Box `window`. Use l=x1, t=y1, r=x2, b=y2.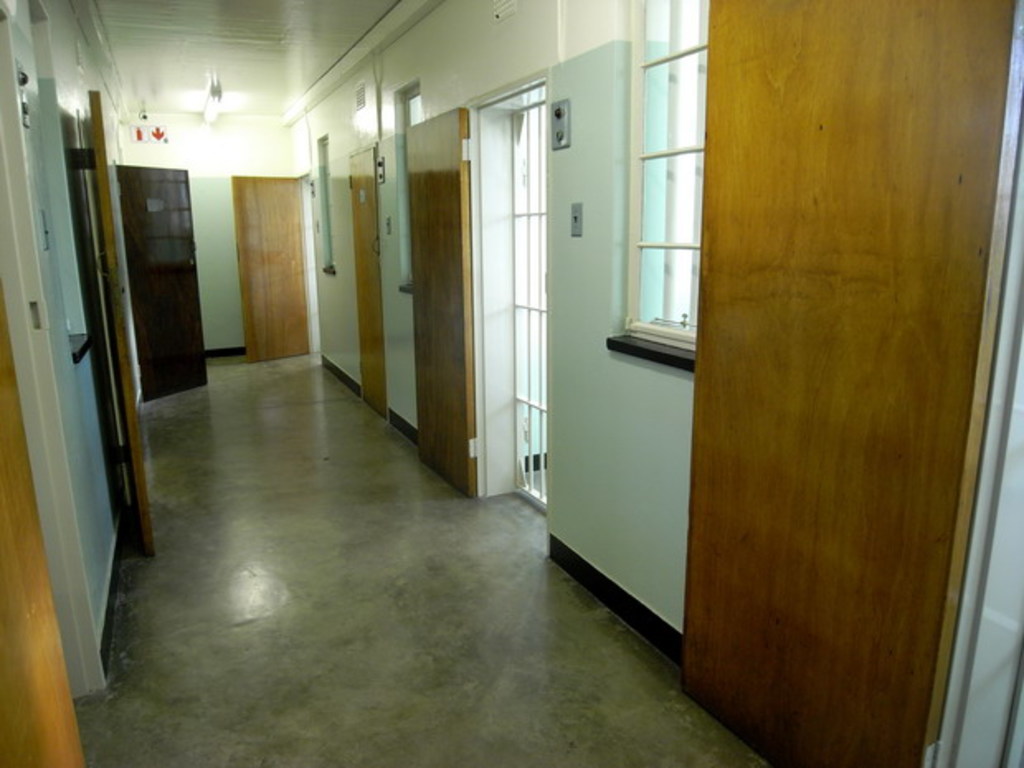
l=606, t=0, r=709, b=337.
